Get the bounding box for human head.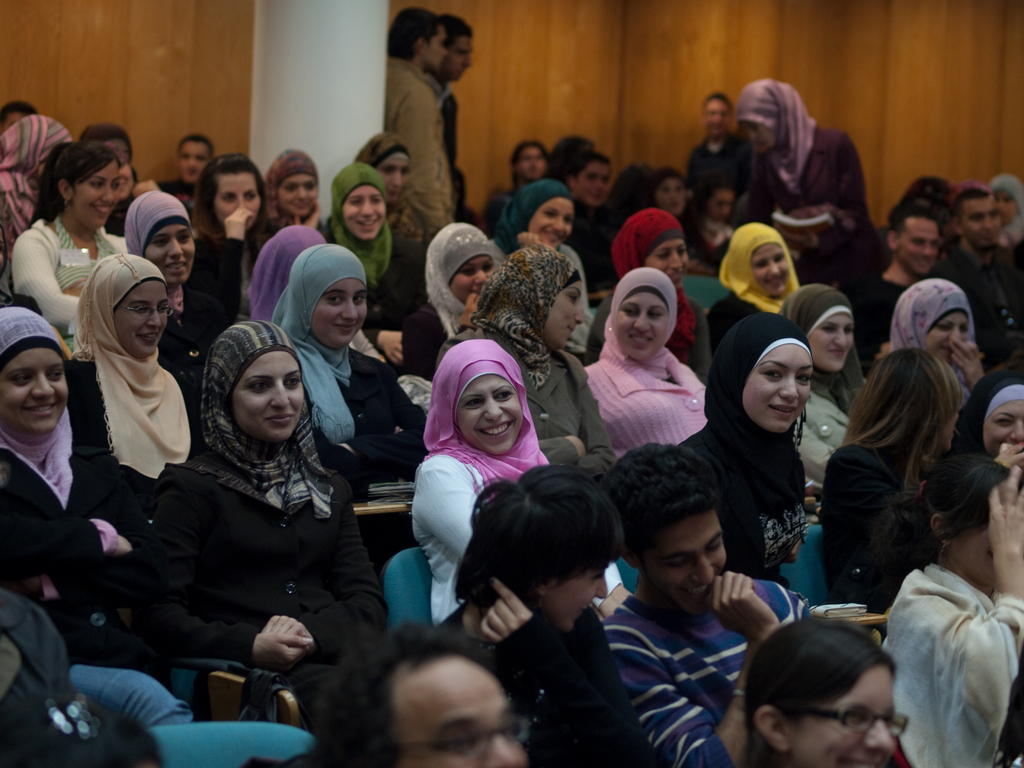
locate(468, 465, 620, 639).
